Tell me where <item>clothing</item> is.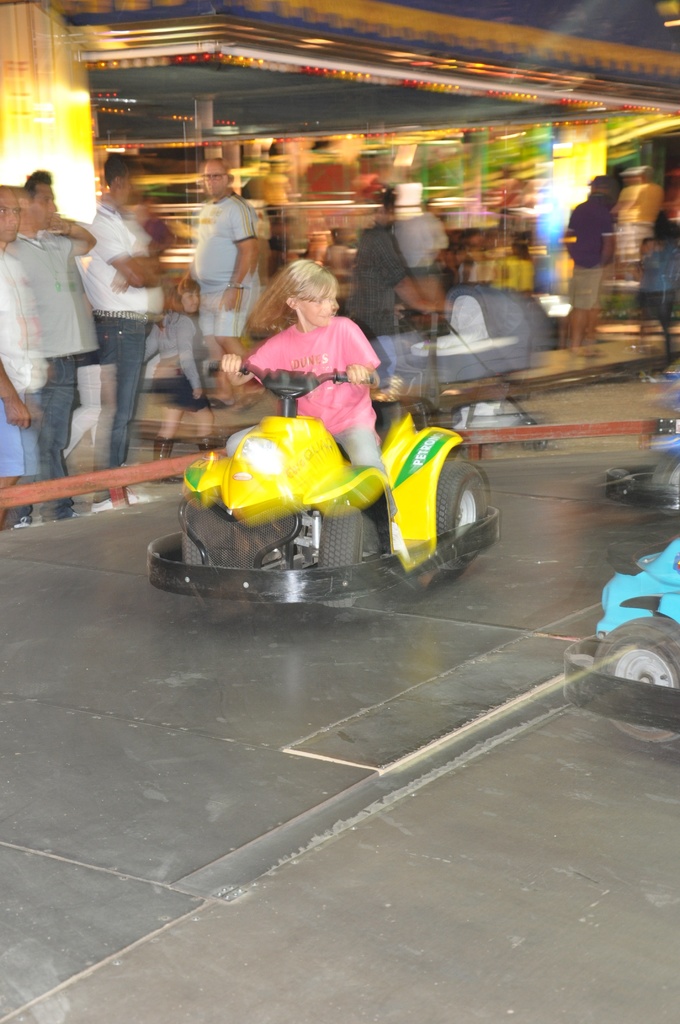
<item>clothing</item> is at crop(8, 228, 99, 504).
